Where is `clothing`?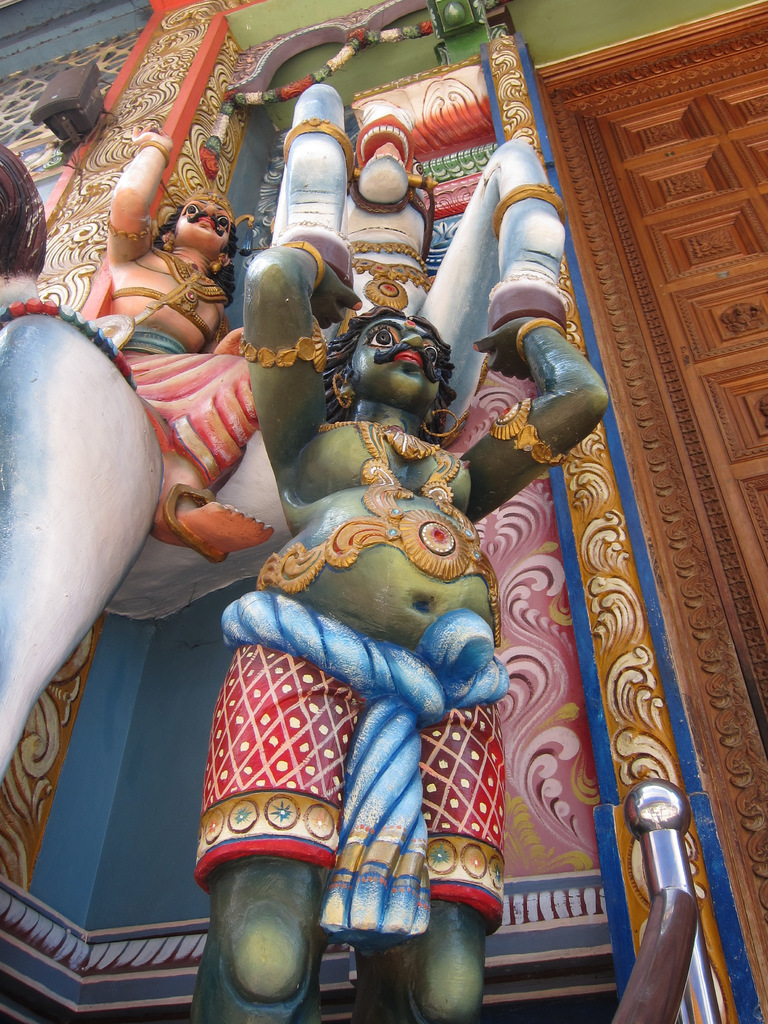
192, 588, 507, 929.
